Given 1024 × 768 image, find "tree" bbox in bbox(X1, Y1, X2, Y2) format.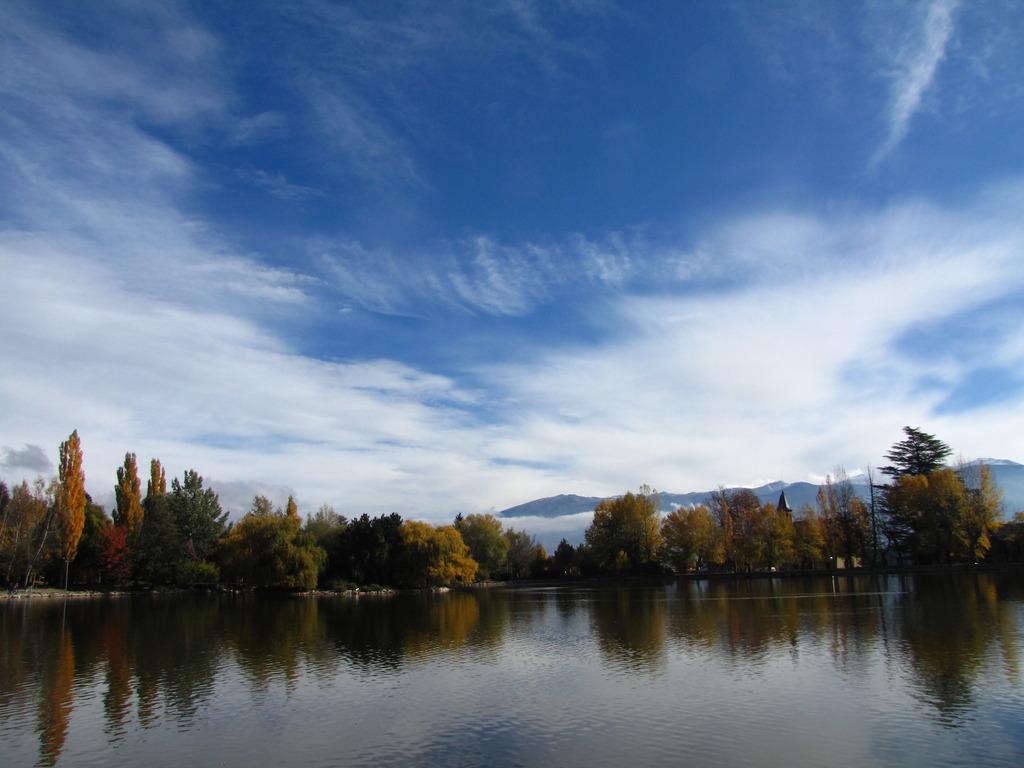
bbox(871, 416, 1000, 581).
